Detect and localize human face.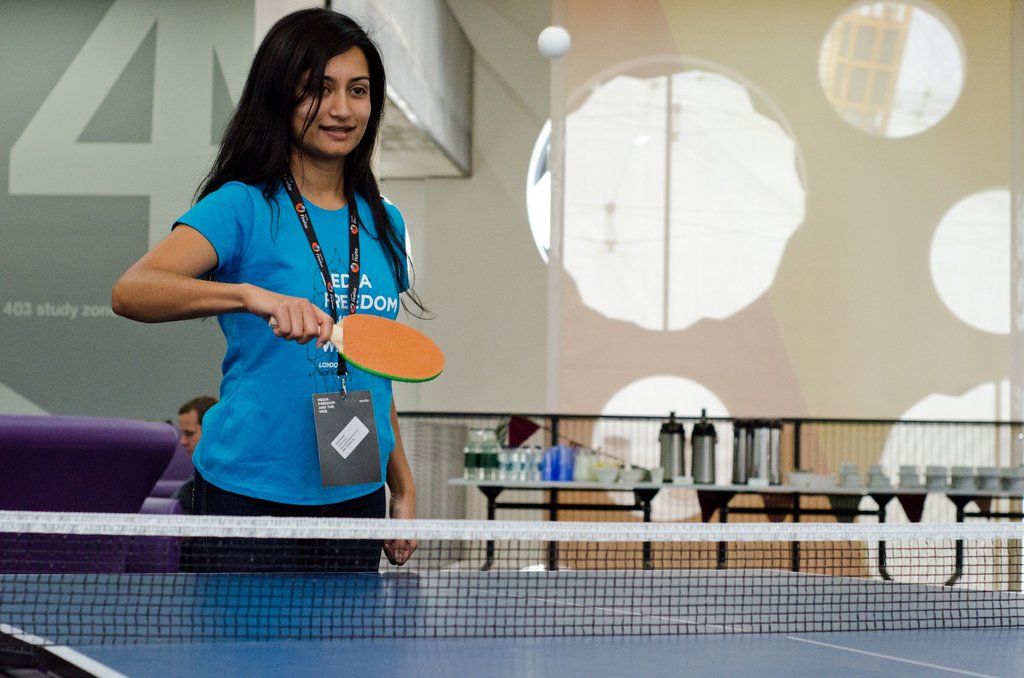
Localized at <bbox>291, 45, 371, 152</bbox>.
